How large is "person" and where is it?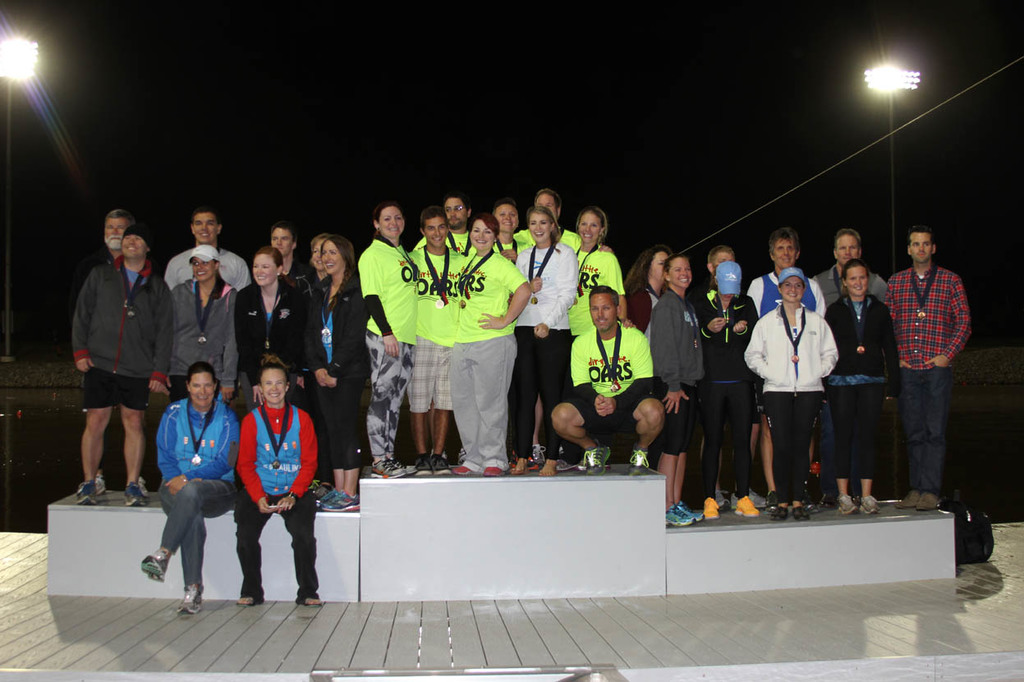
Bounding box: 232:355:314:609.
